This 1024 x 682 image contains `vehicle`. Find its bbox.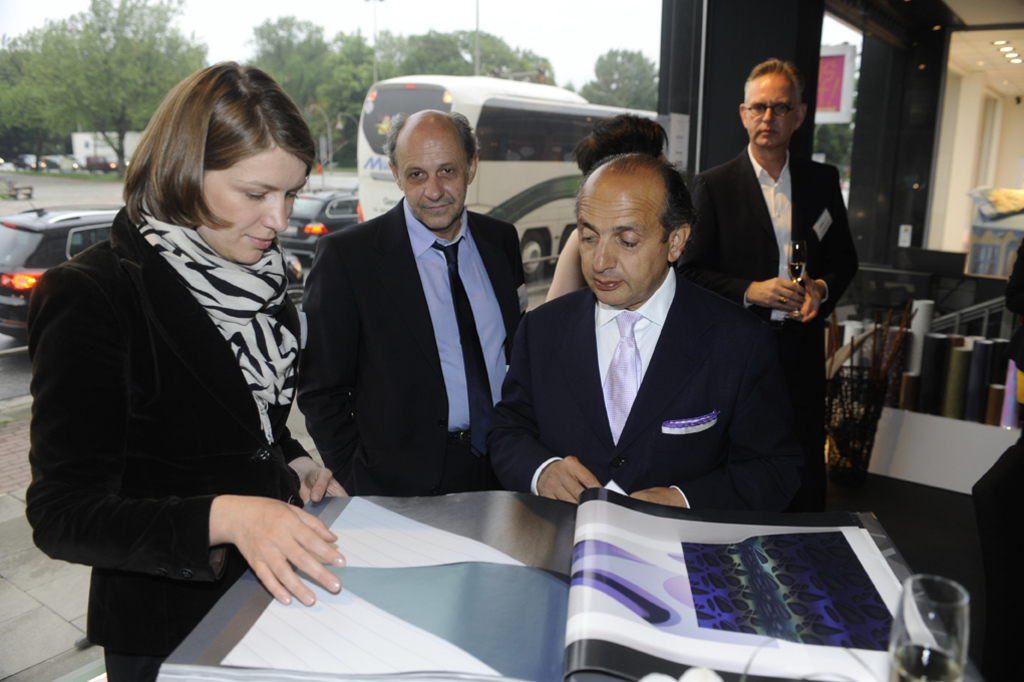
(x1=73, y1=129, x2=147, y2=174).
